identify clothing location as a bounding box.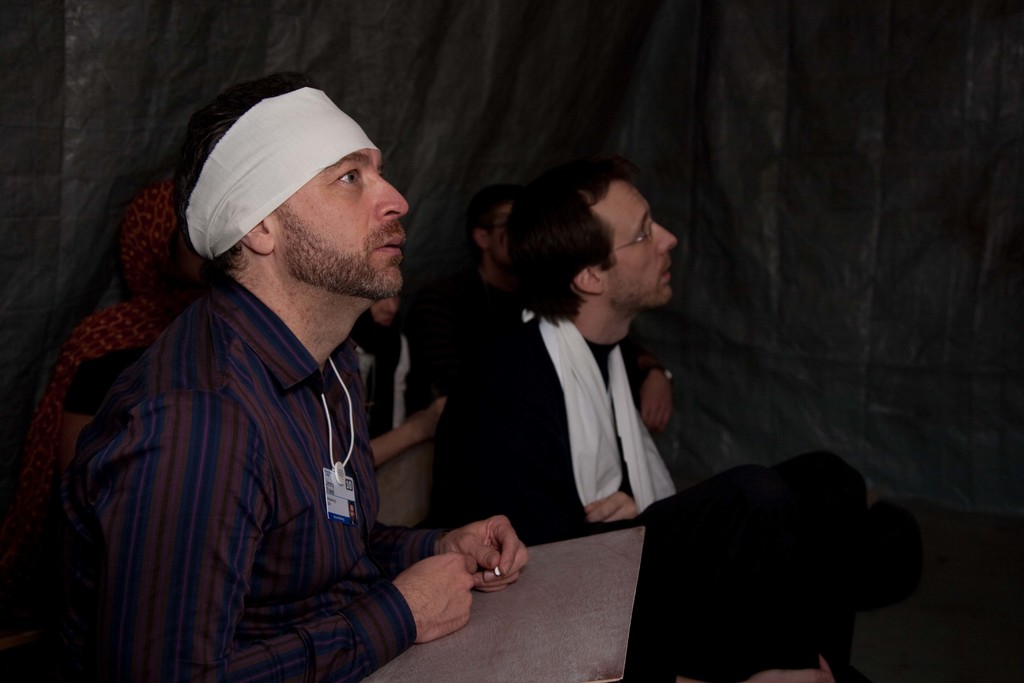
349, 311, 436, 448.
